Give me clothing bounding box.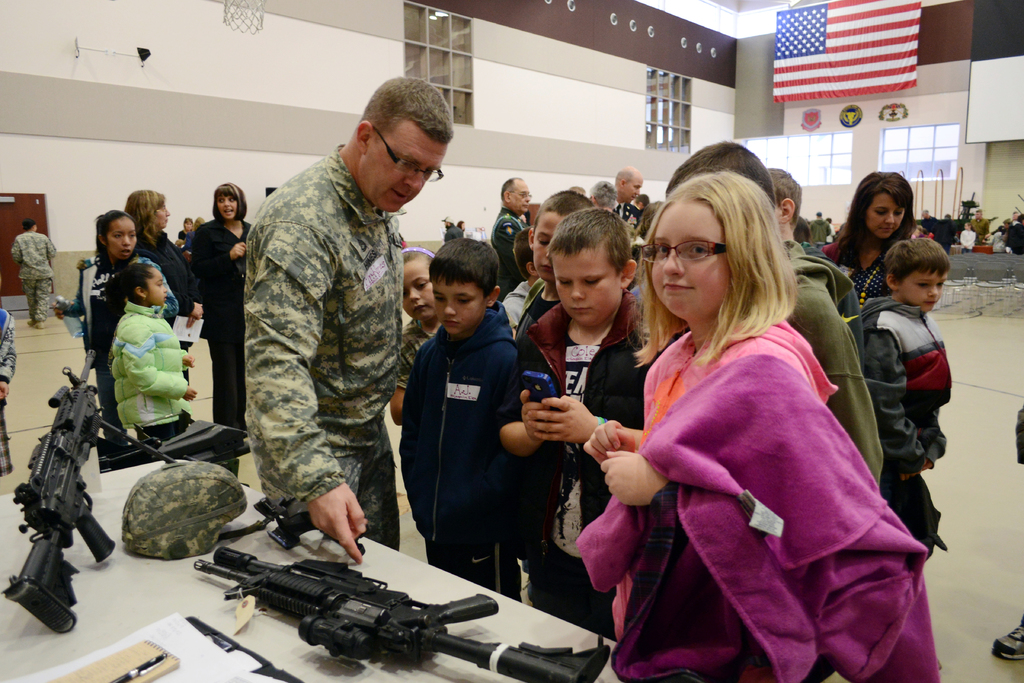
(left=989, top=227, right=1007, bottom=254).
